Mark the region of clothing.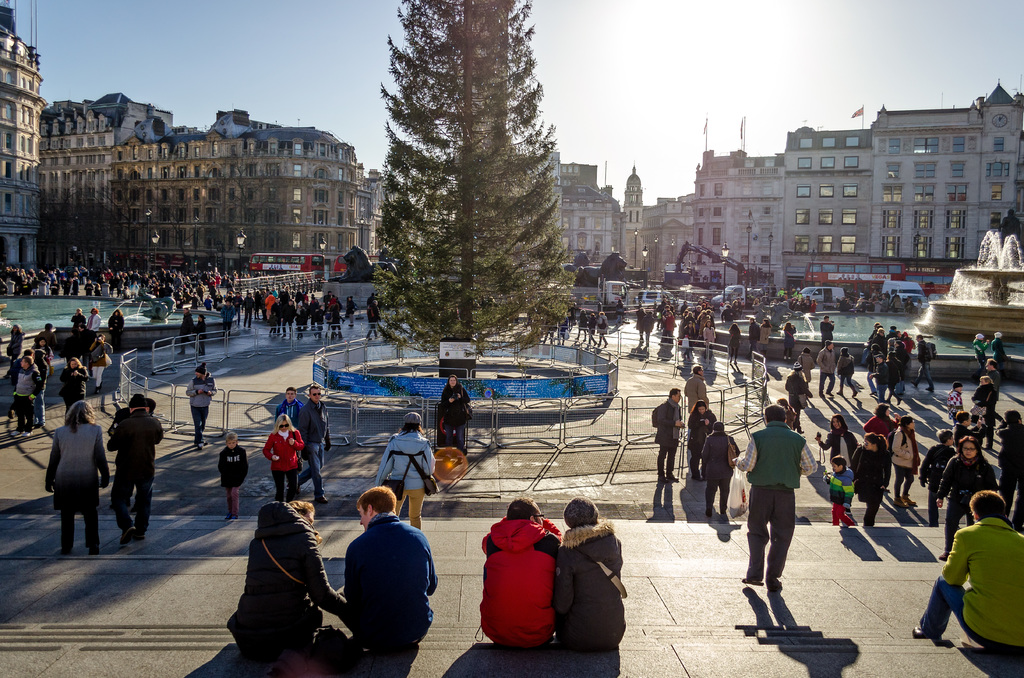
Region: locate(63, 278, 81, 293).
